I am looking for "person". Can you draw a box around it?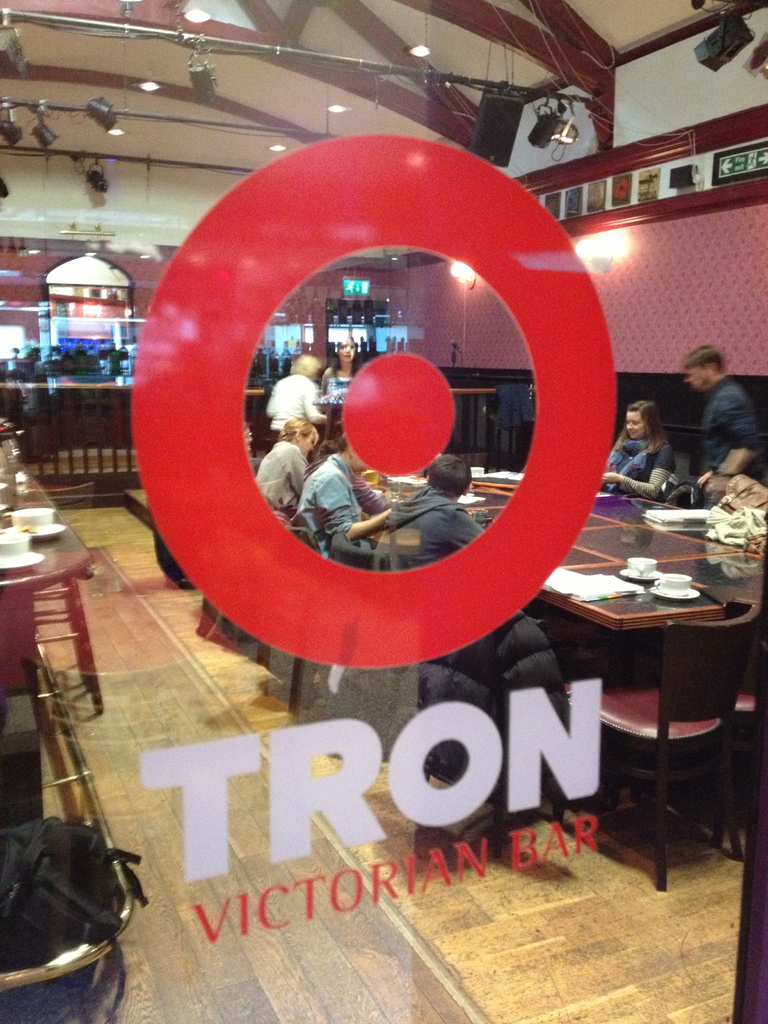
Sure, the bounding box is region(287, 430, 379, 552).
